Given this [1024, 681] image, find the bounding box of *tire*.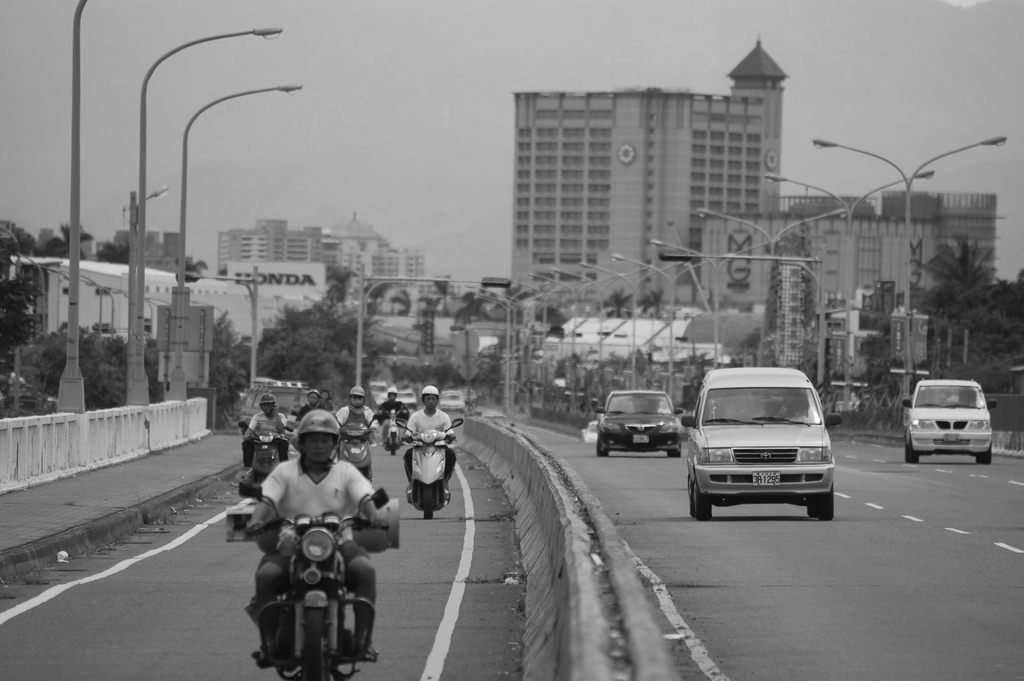
box=[906, 432, 924, 464].
